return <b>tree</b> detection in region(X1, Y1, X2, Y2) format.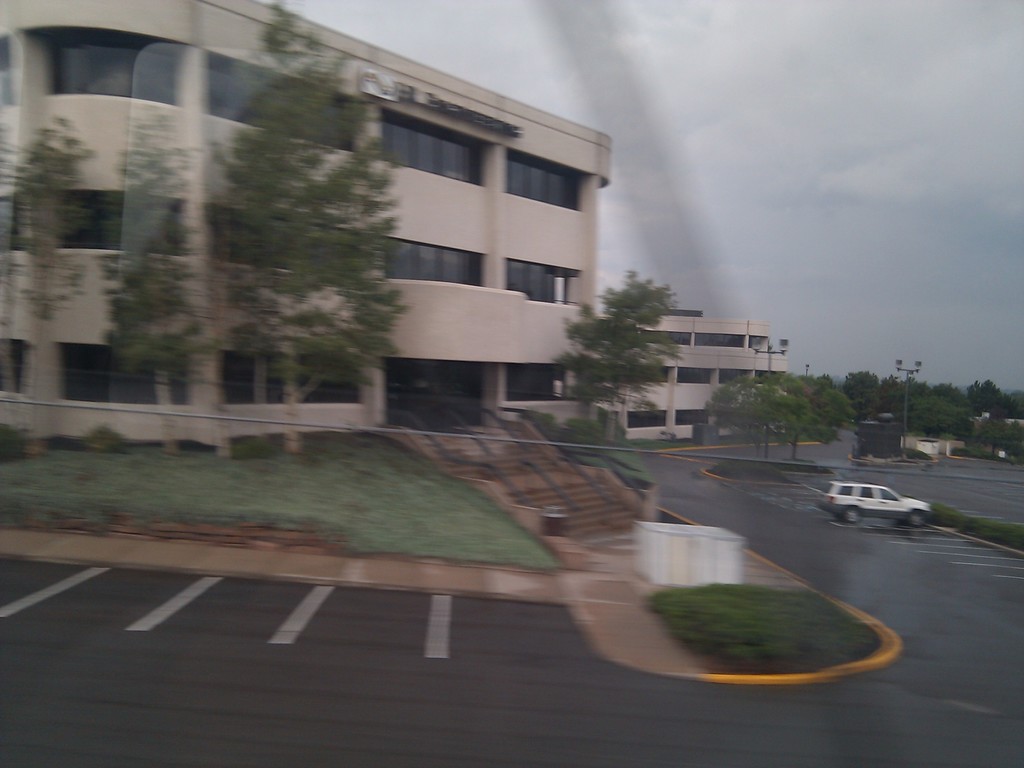
region(561, 249, 696, 429).
